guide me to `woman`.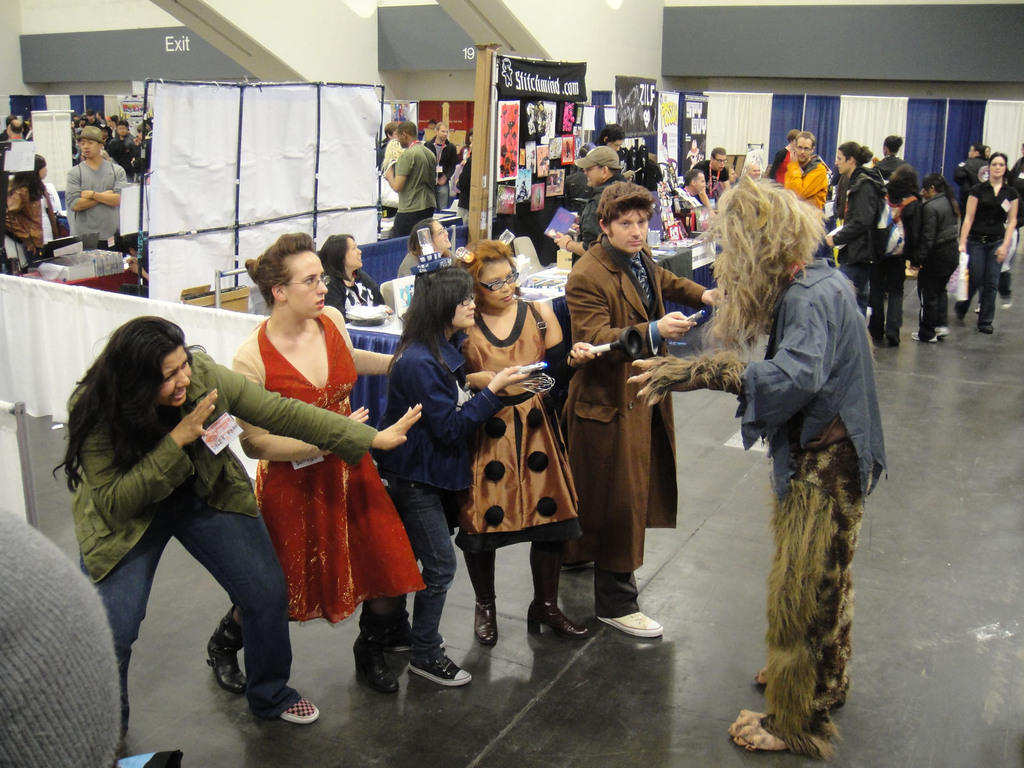
Guidance: [767, 126, 804, 187].
